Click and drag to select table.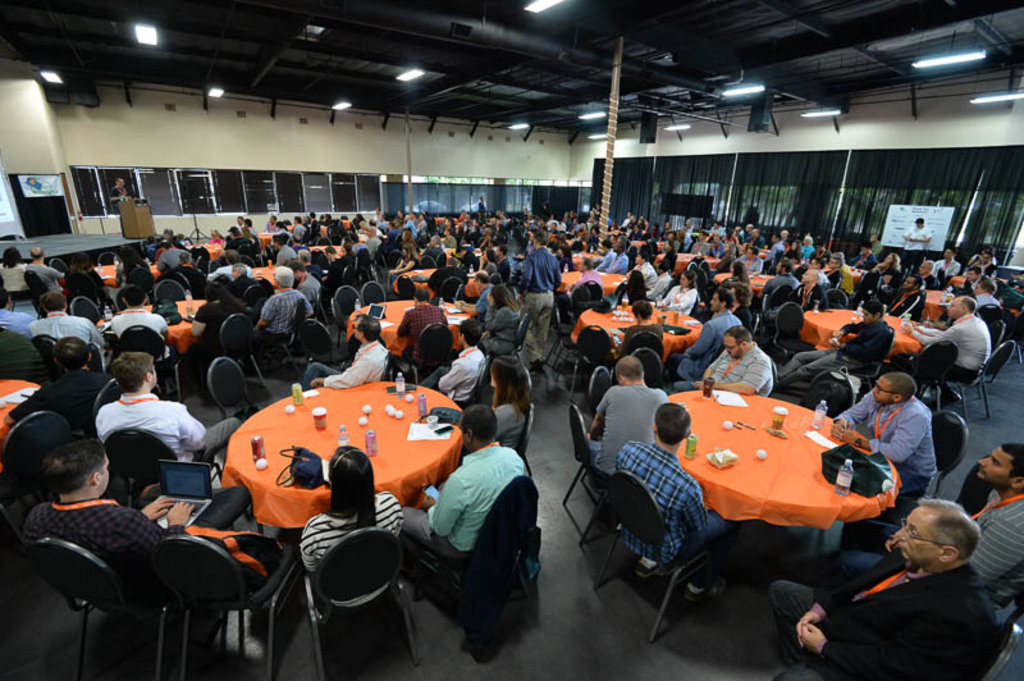
Selection: box=[95, 291, 211, 399].
